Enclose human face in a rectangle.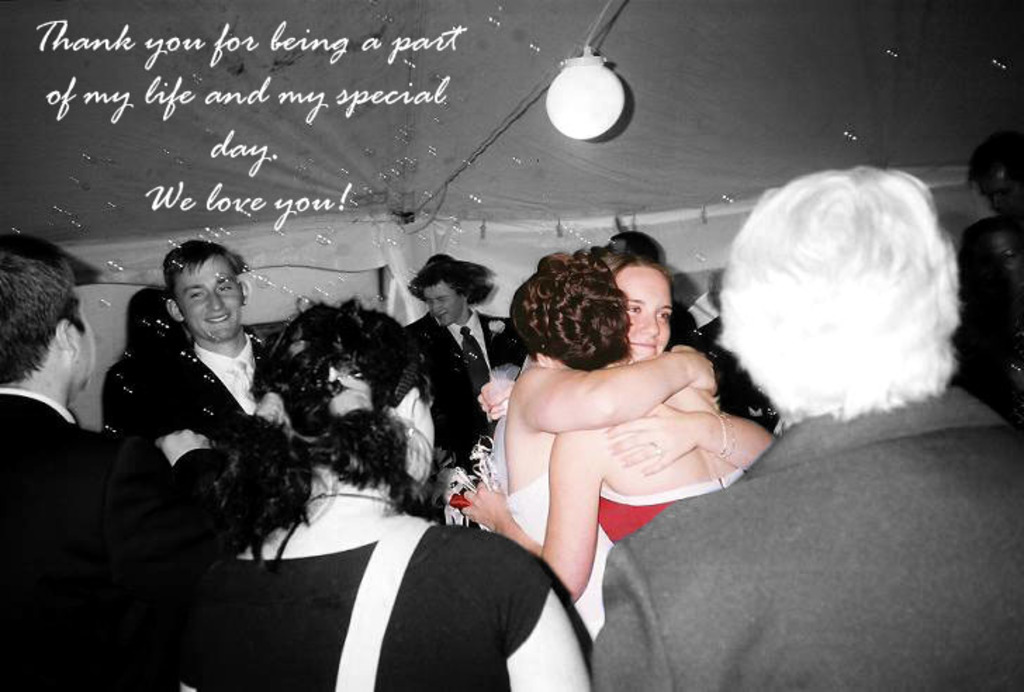
(174, 252, 243, 340).
